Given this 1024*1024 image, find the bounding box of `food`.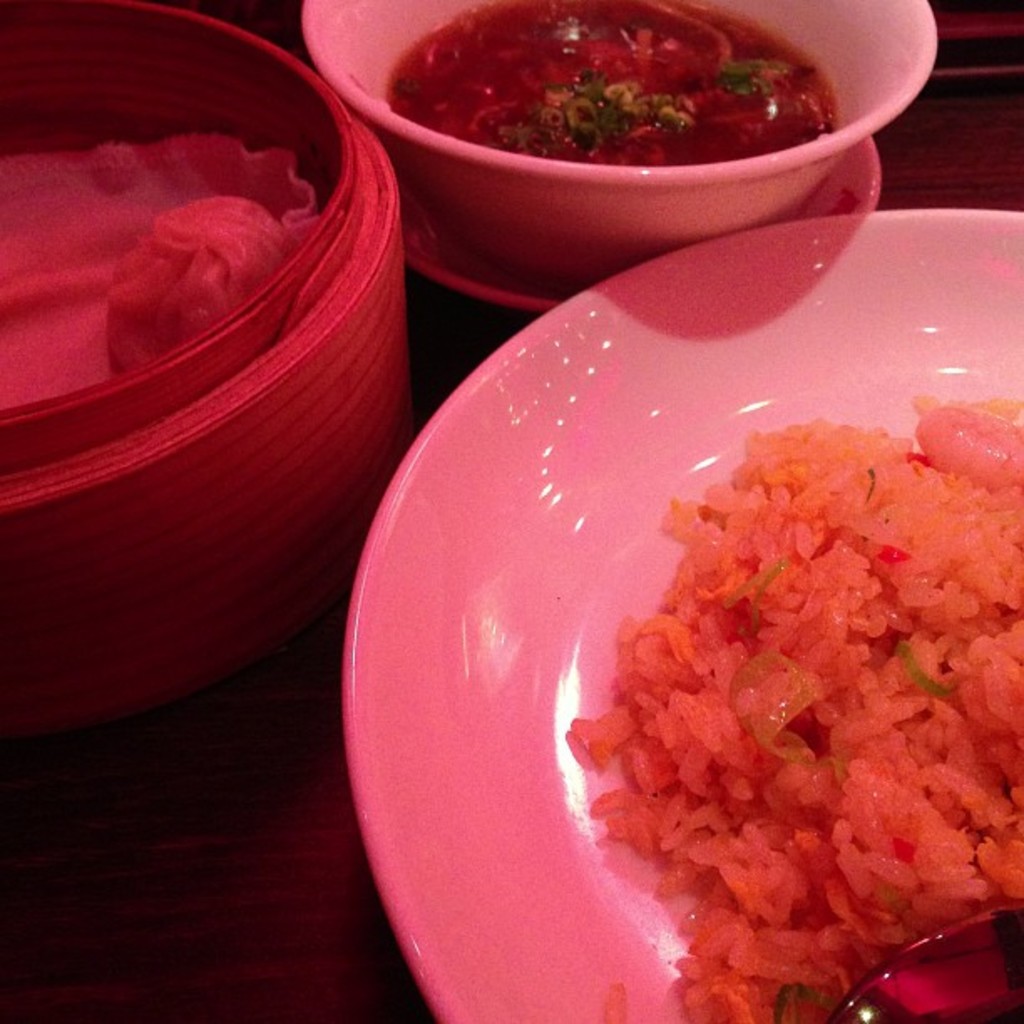
(left=559, top=388, right=1022, bottom=1022).
